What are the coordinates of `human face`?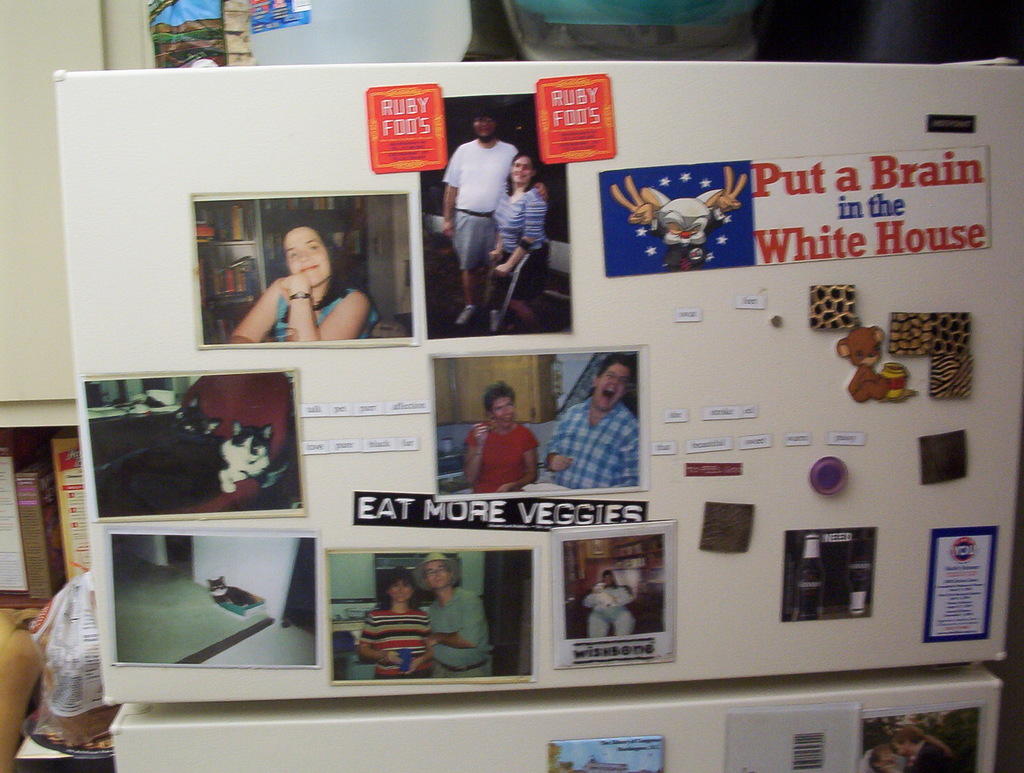
<bbox>511, 154, 534, 186</bbox>.
